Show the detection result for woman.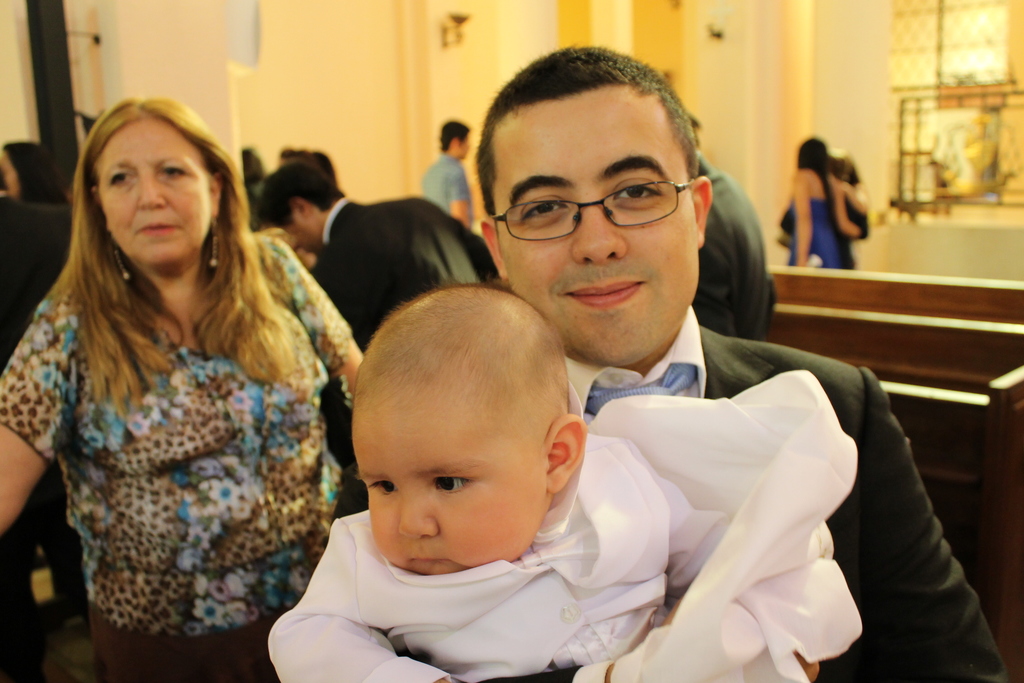
[10, 97, 353, 661].
